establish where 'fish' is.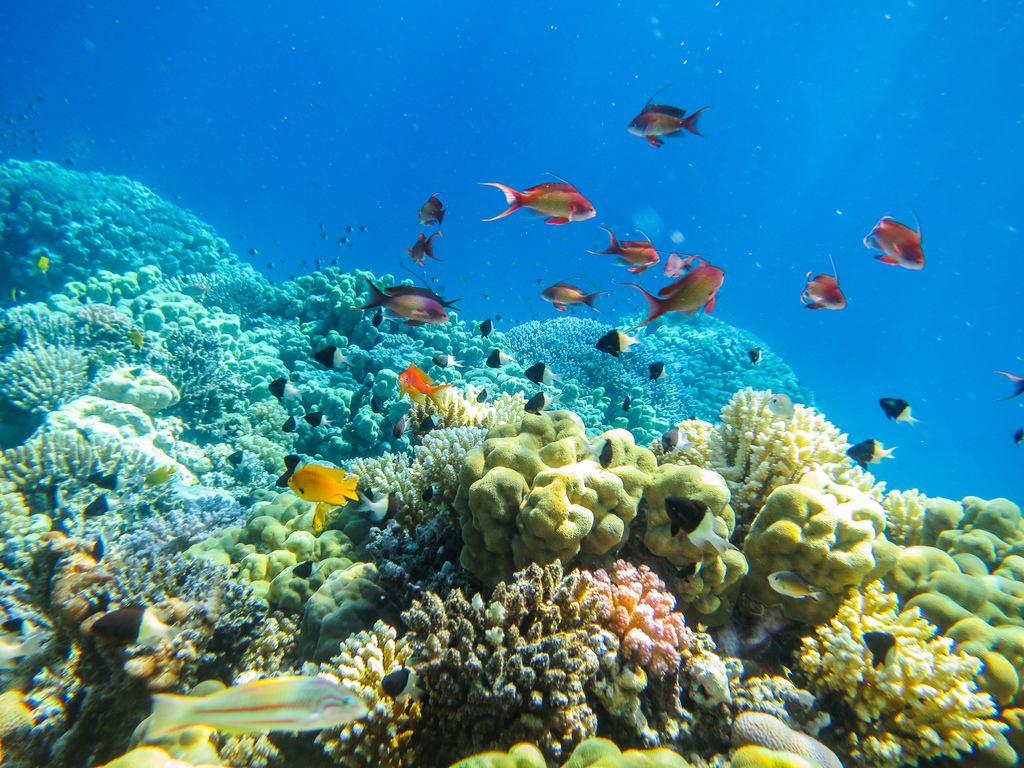
Established at 878, 394, 919, 435.
